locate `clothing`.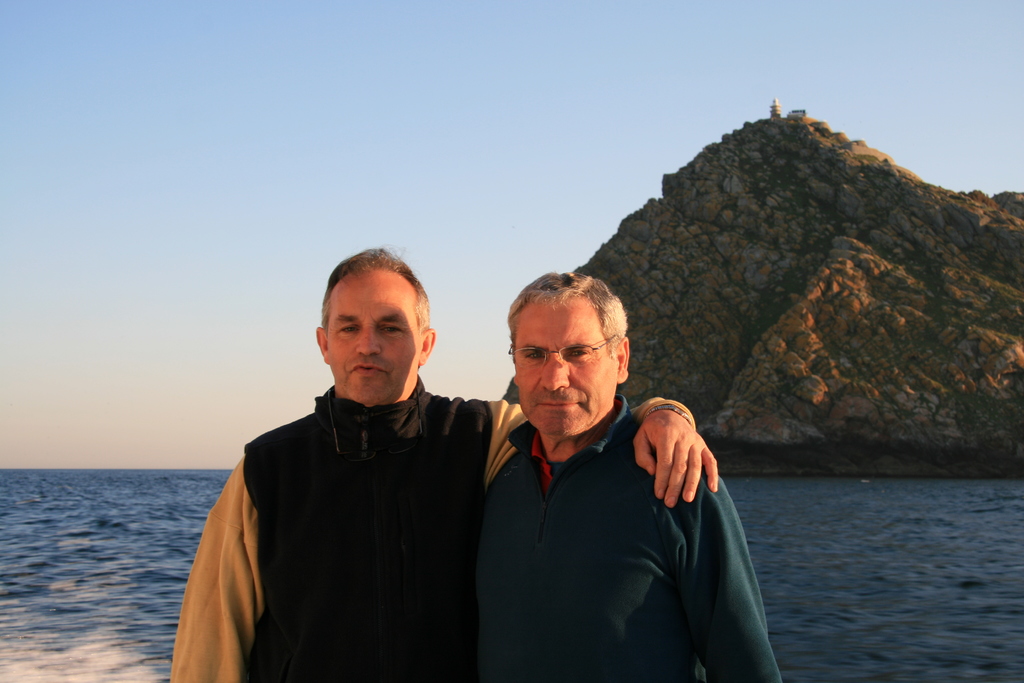
Bounding box: 190:333:507:681.
